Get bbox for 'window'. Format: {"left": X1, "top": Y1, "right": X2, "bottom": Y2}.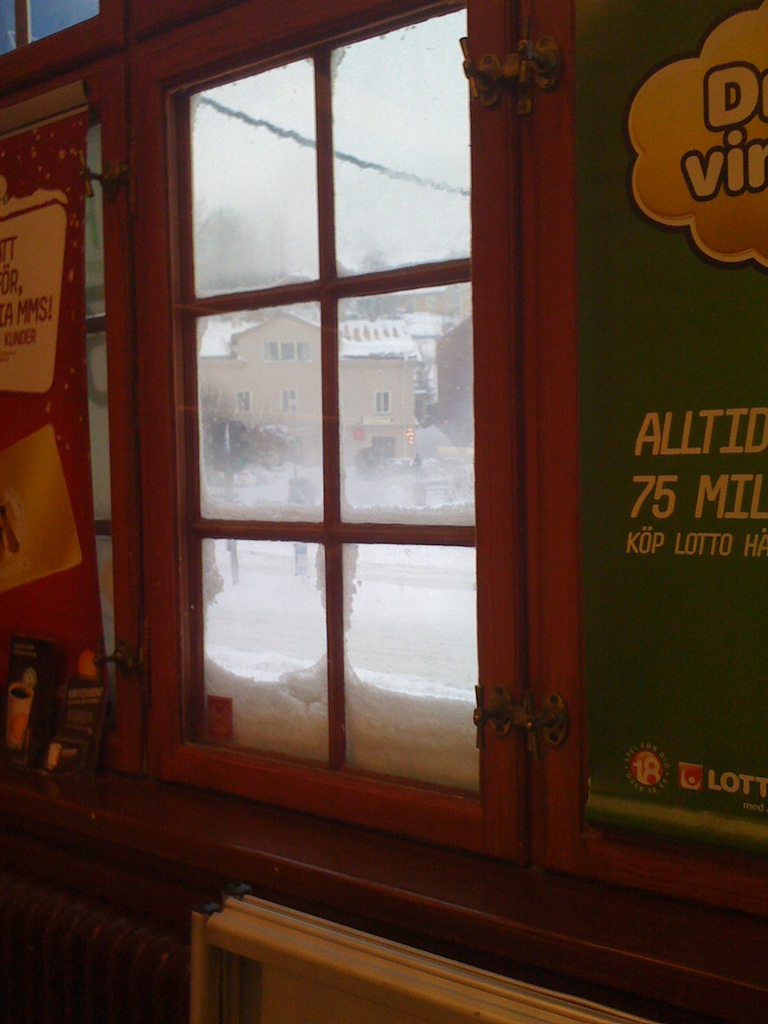
{"left": 157, "top": 1, "right": 495, "bottom": 842}.
